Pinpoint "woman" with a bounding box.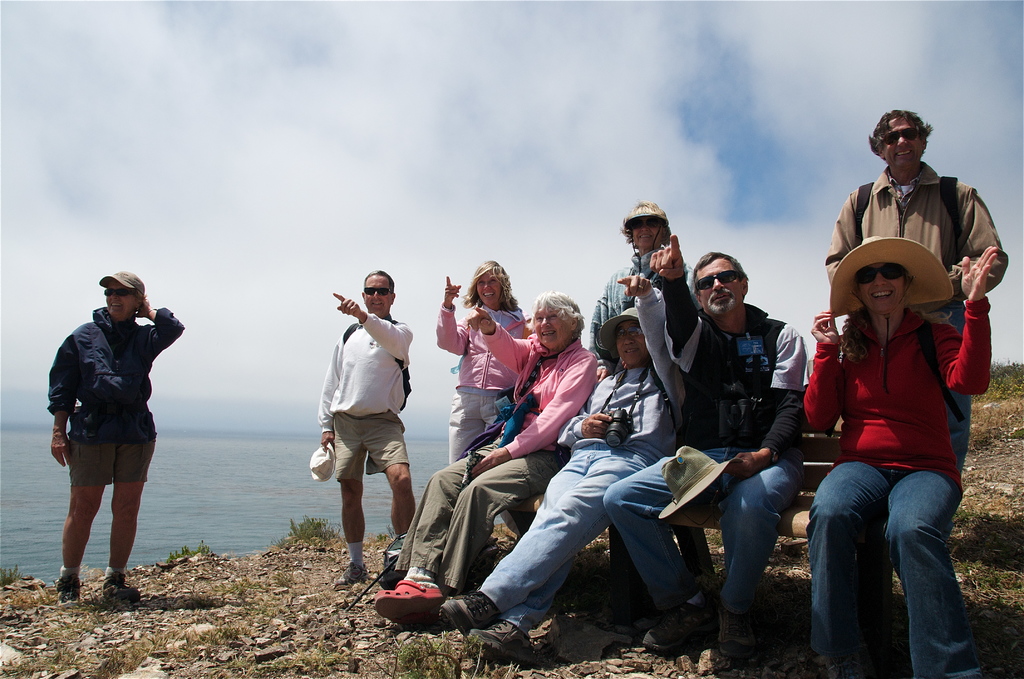
left=45, top=272, right=186, bottom=607.
